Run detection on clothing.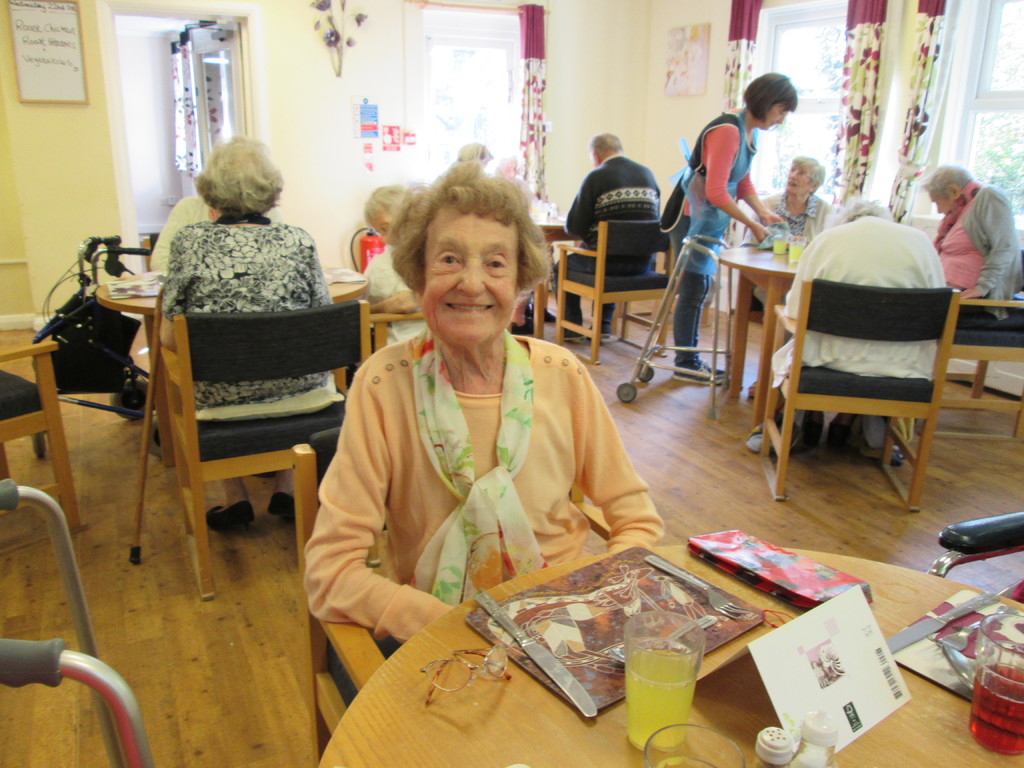
Result: l=743, t=189, r=828, b=306.
